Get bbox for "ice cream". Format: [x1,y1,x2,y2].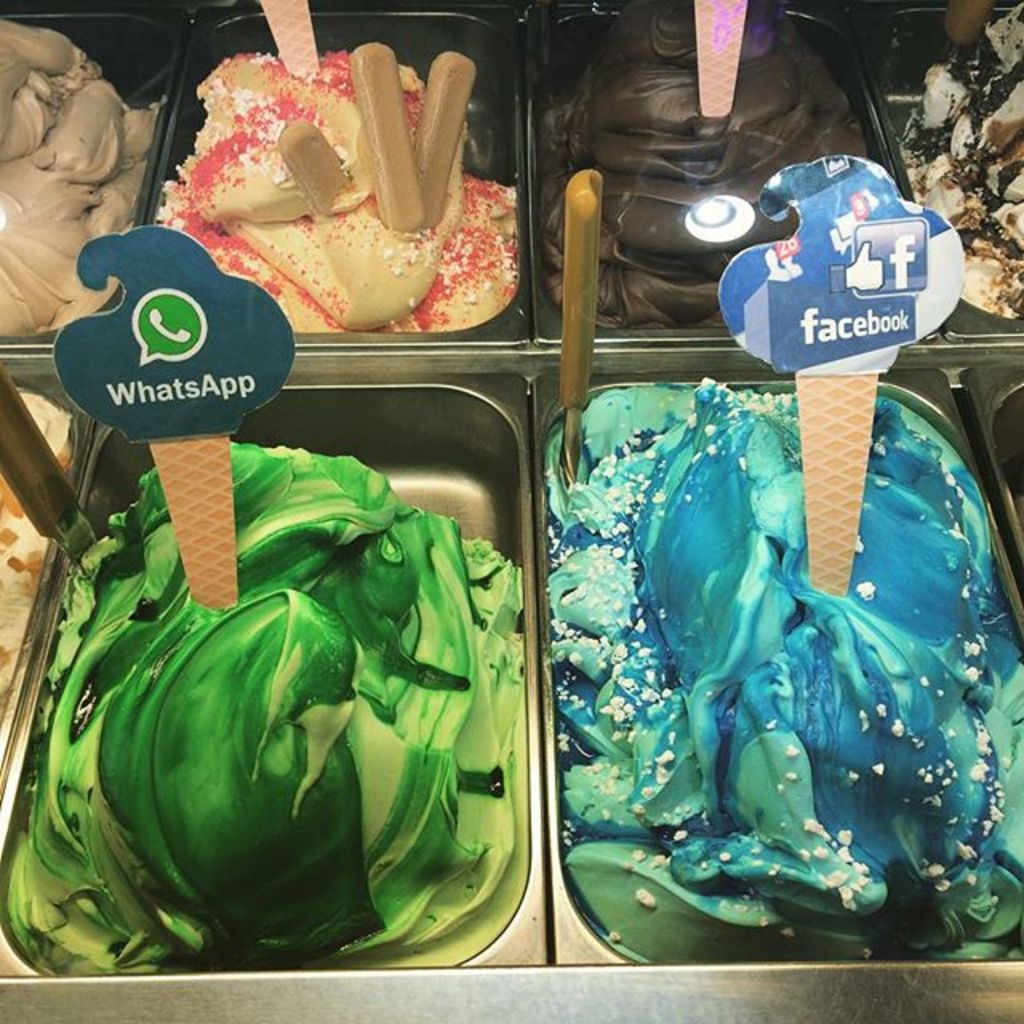
[0,394,72,738].
